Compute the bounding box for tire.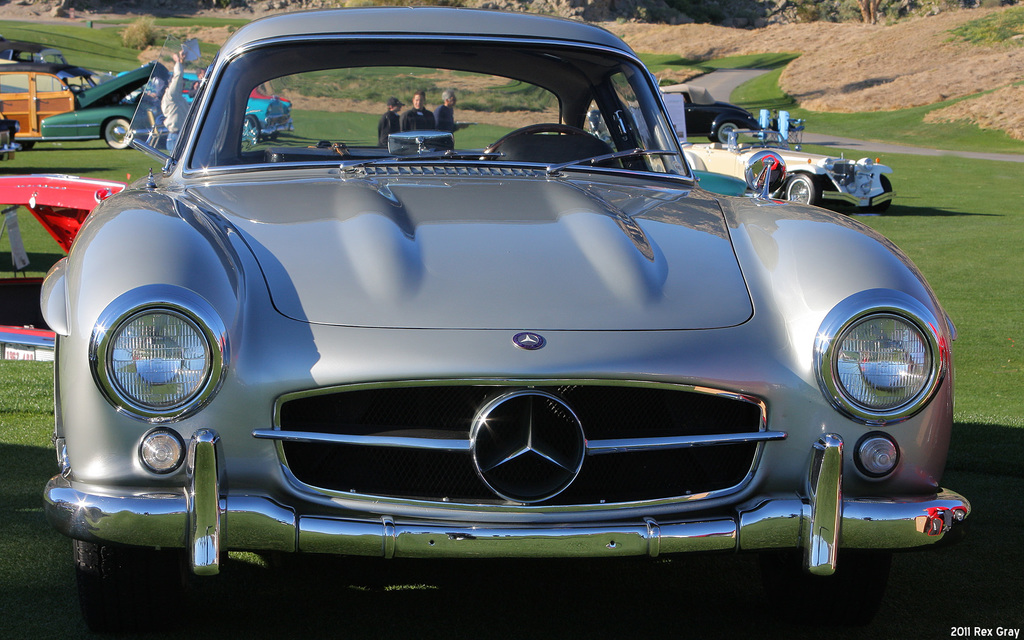
(106,118,130,150).
